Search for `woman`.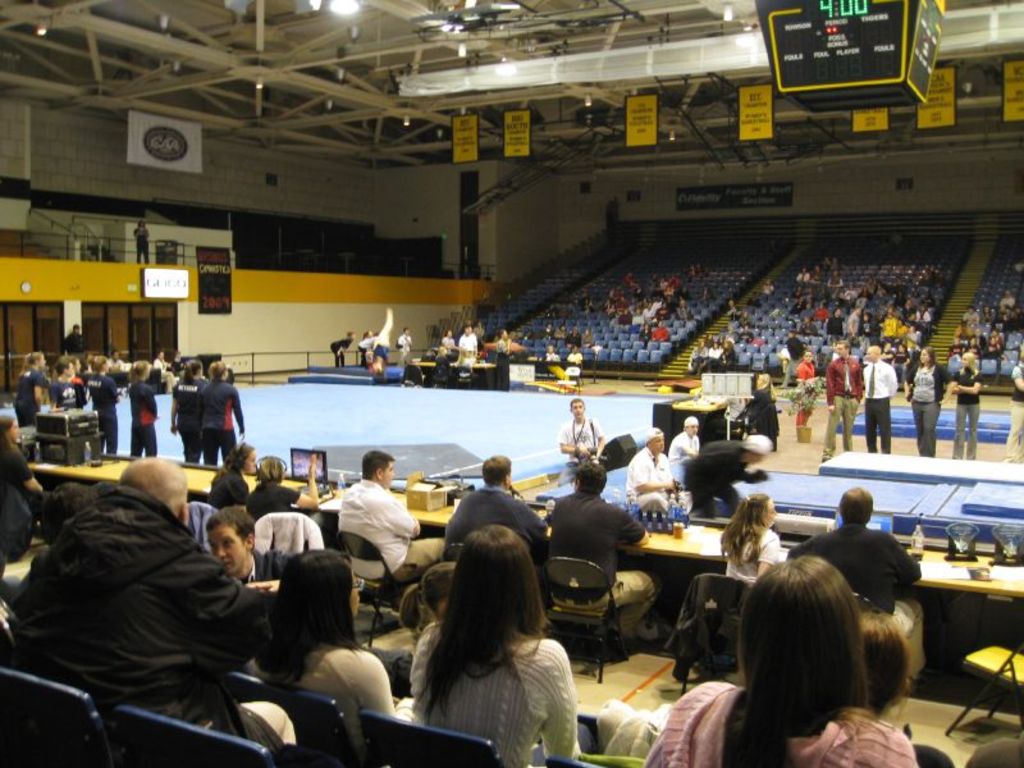
Found at (left=170, top=360, right=206, bottom=470).
